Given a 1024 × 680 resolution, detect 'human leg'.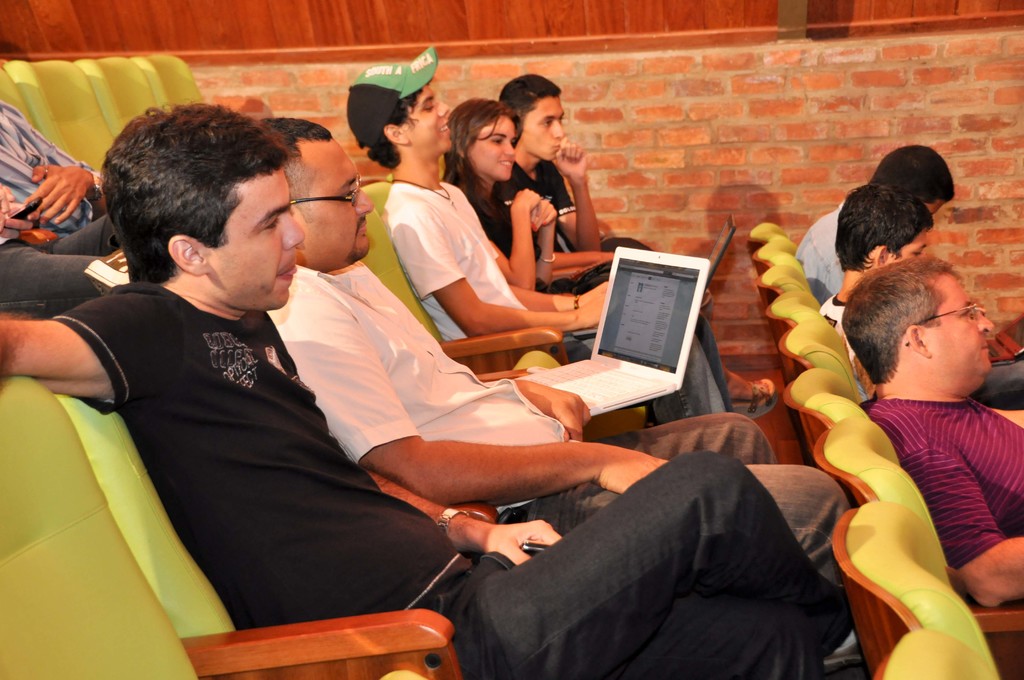
644, 332, 730, 422.
